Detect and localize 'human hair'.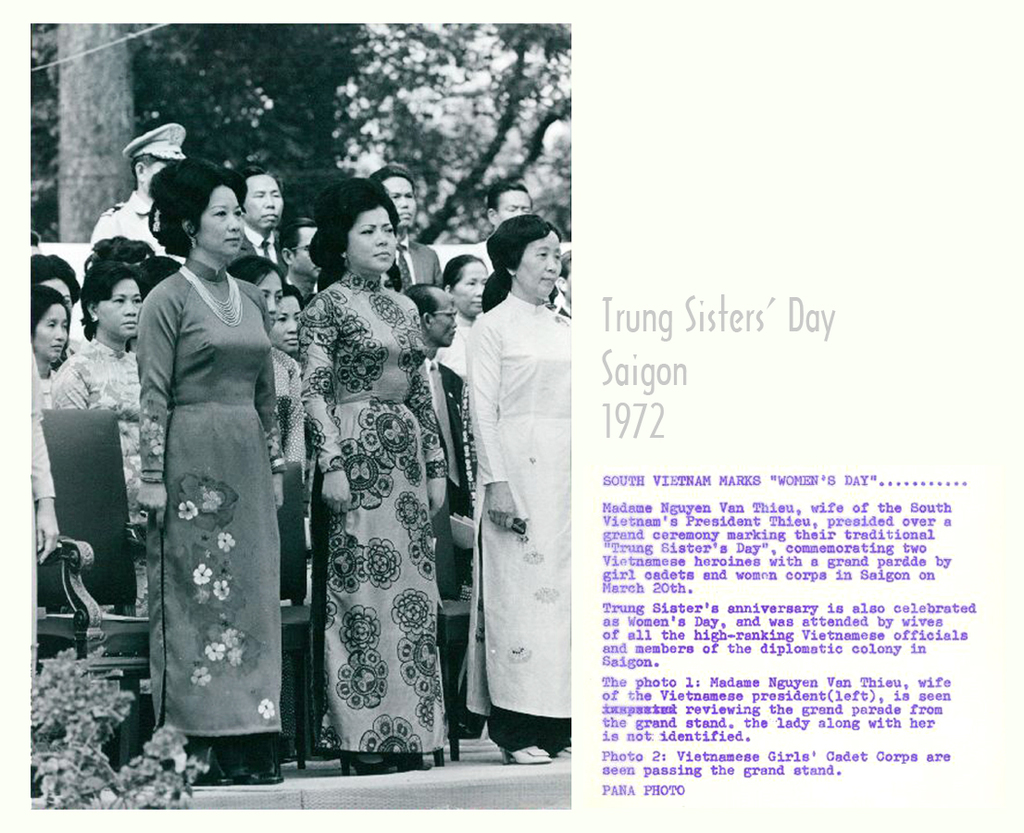
Localized at bbox=[132, 158, 247, 255].
